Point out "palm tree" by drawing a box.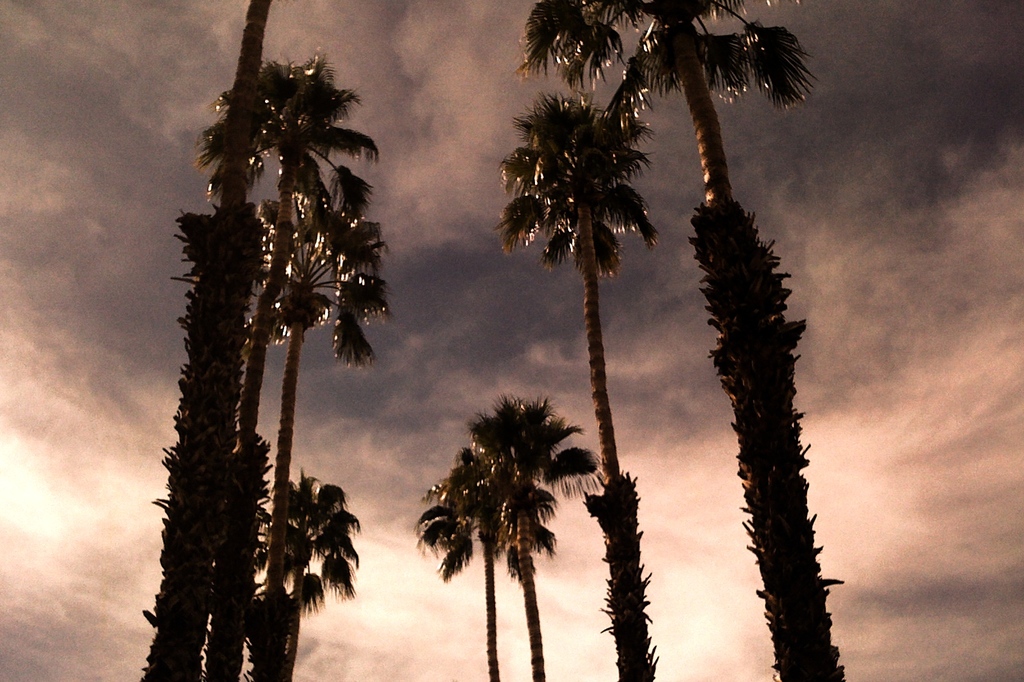
518/0/860/681.
